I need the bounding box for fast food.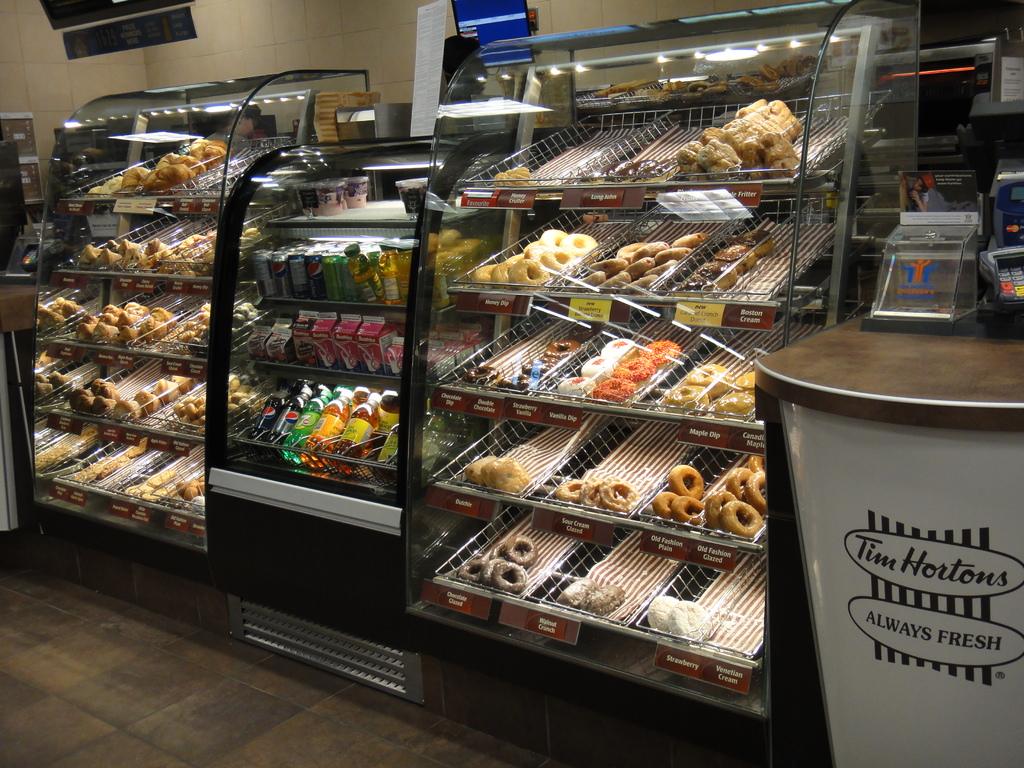
Here it is: left=33, top=424, right=99, bottom=473.
